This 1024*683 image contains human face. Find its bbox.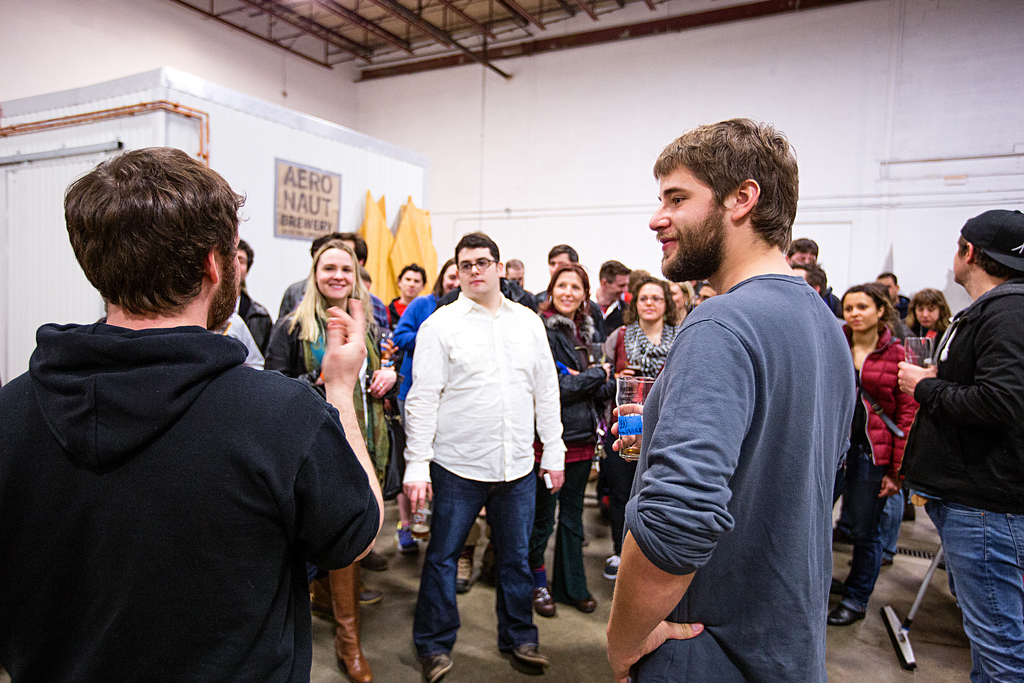
916, 303, 940, 328.
